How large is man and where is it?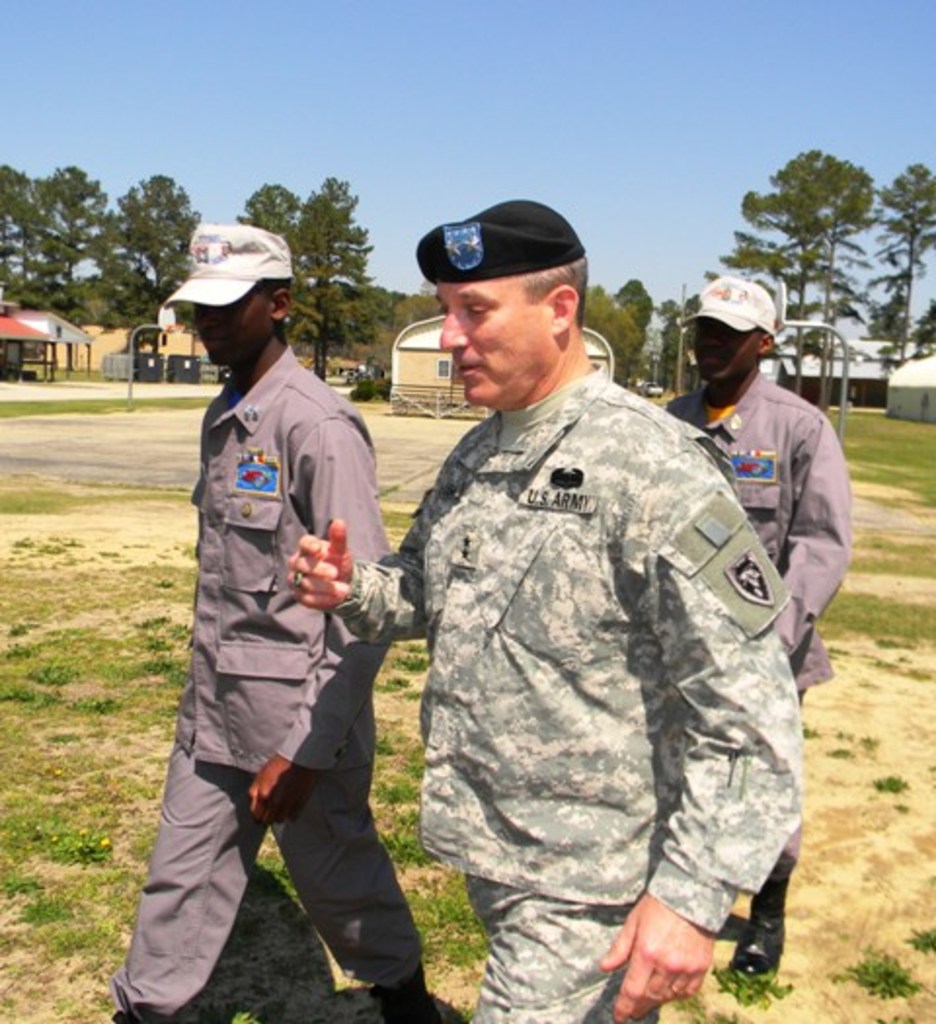
Bounding box: bbox=(94, 217, 447, 1022).
